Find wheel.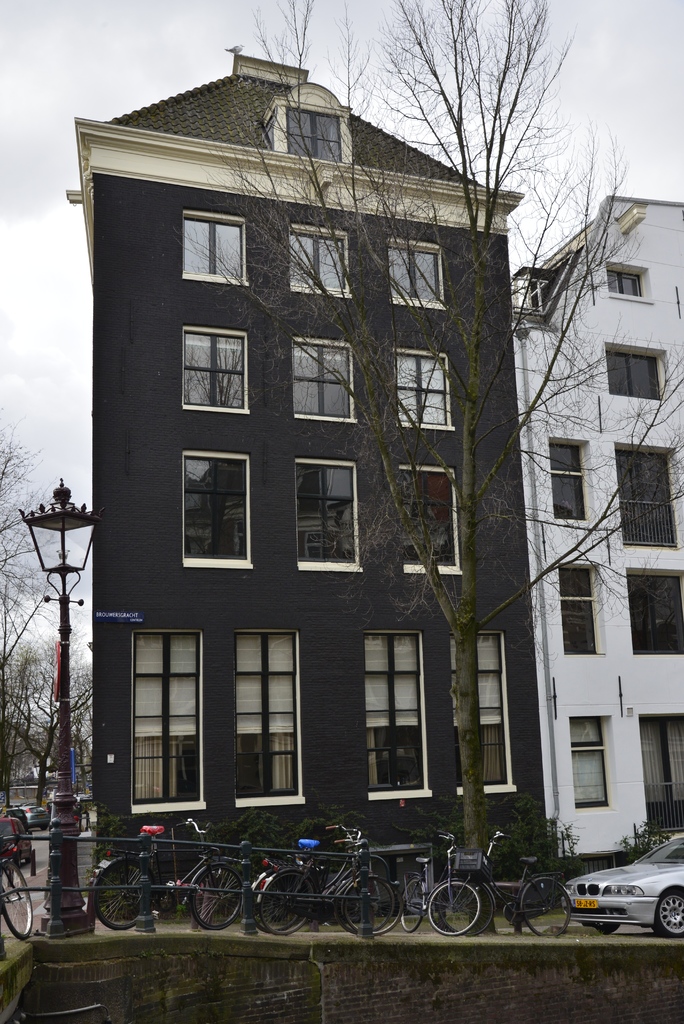
{"left": 0, "top": 863, "right": 33, "bottom": 943}.
